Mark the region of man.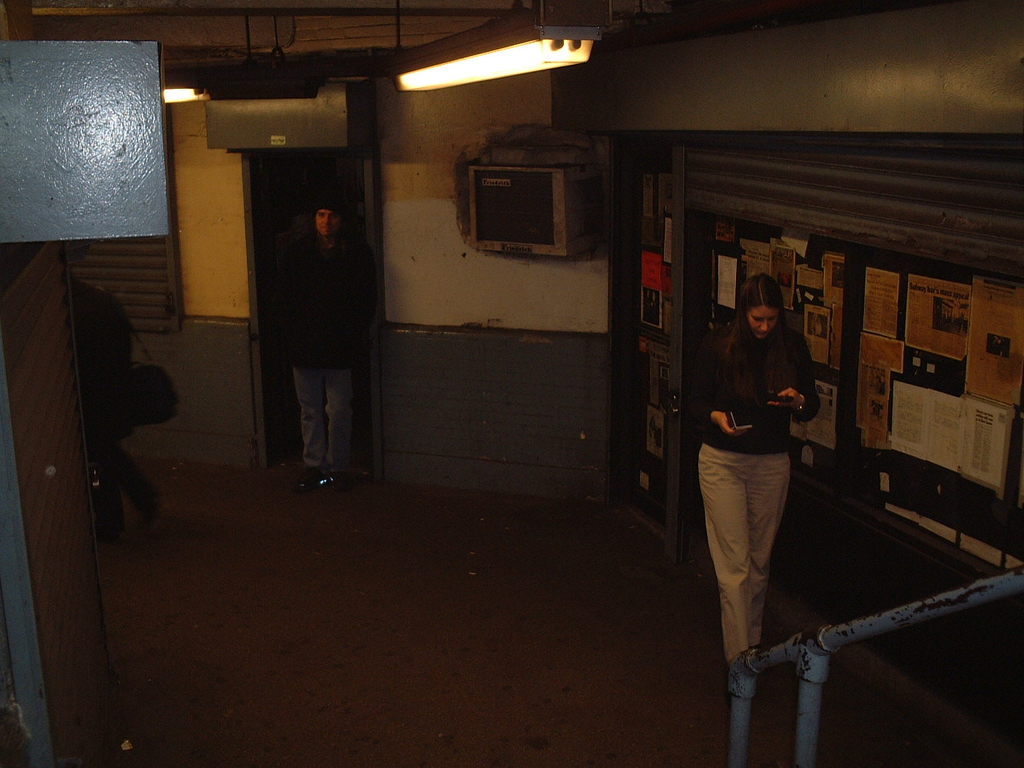
Region: [675, 254, 844, 707].
